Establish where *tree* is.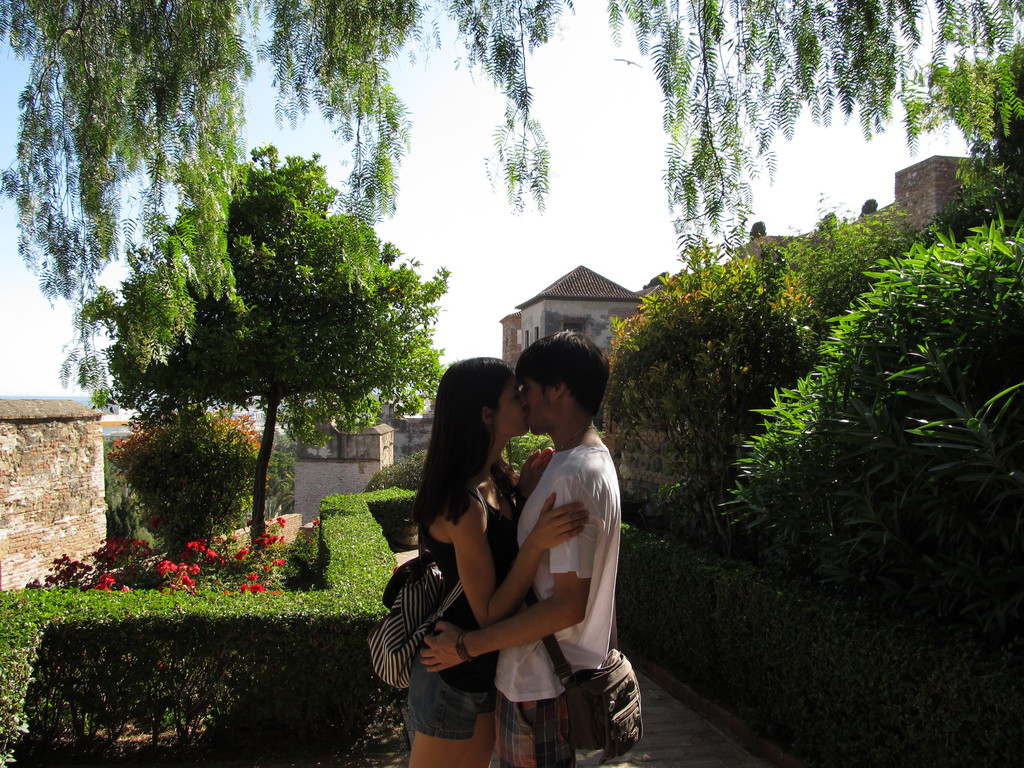
Established at (left=710, top=209, right=1023, bottom=611).
